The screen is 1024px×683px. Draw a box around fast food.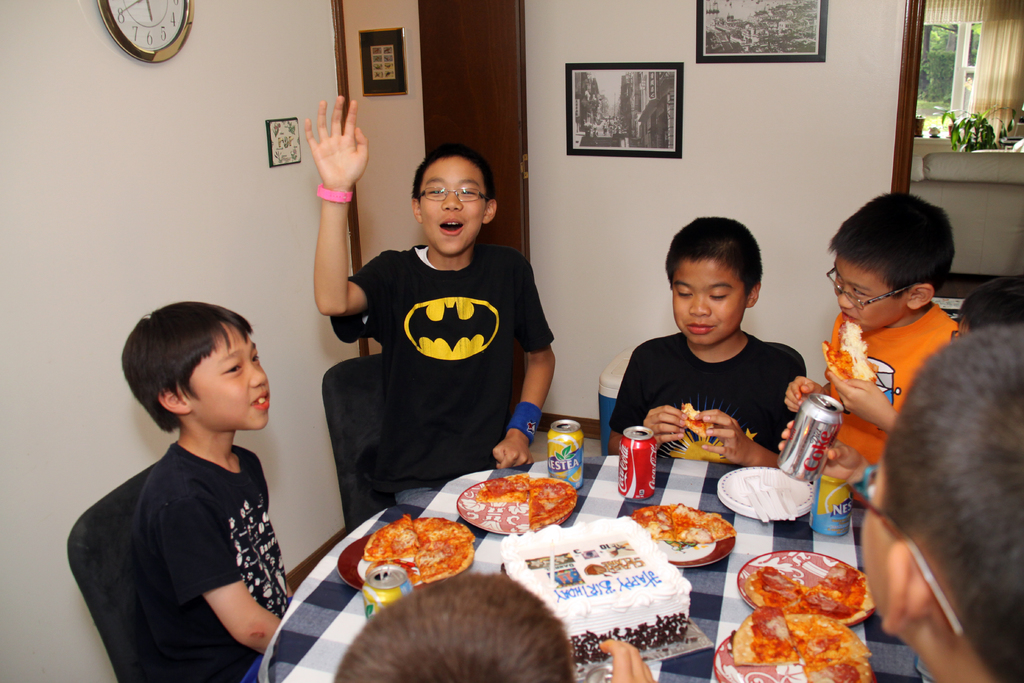
l=733, t=602, r=800, b=662.
